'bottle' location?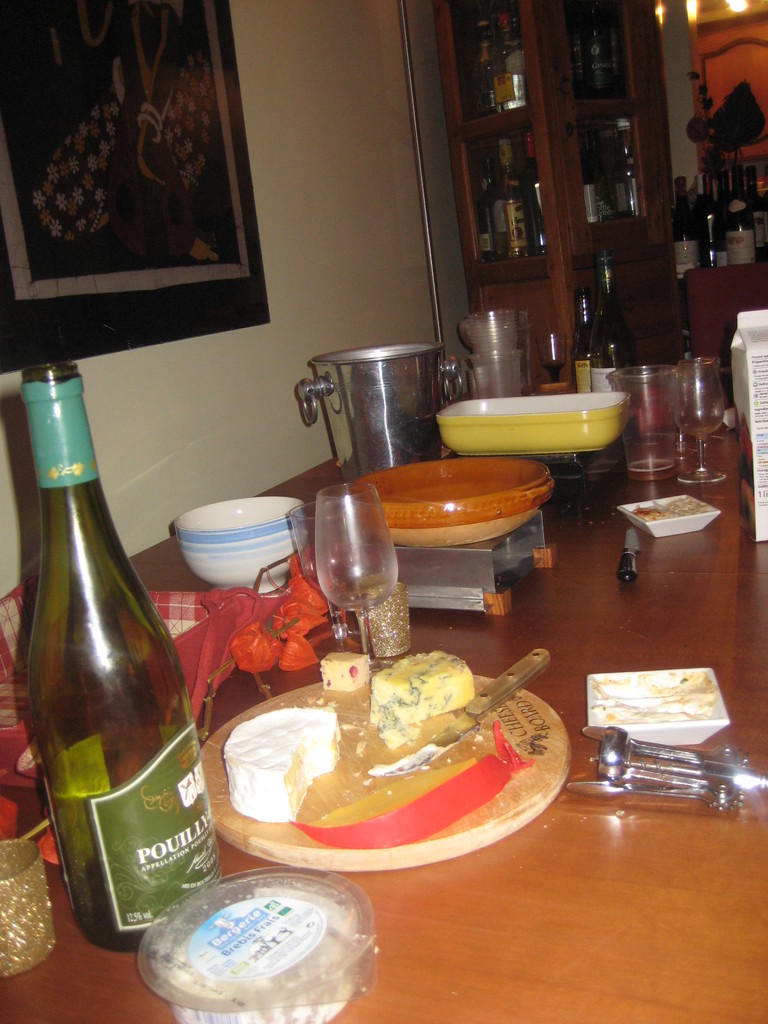
left=493, top=4, right=527, bottom=111
